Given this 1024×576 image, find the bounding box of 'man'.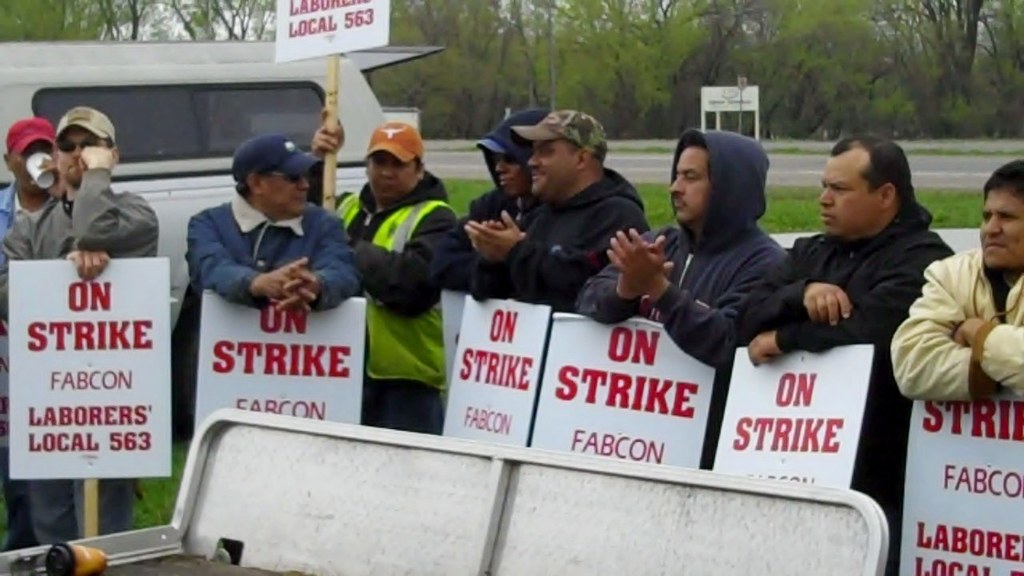
rect(889, 155, 1023, 402).
